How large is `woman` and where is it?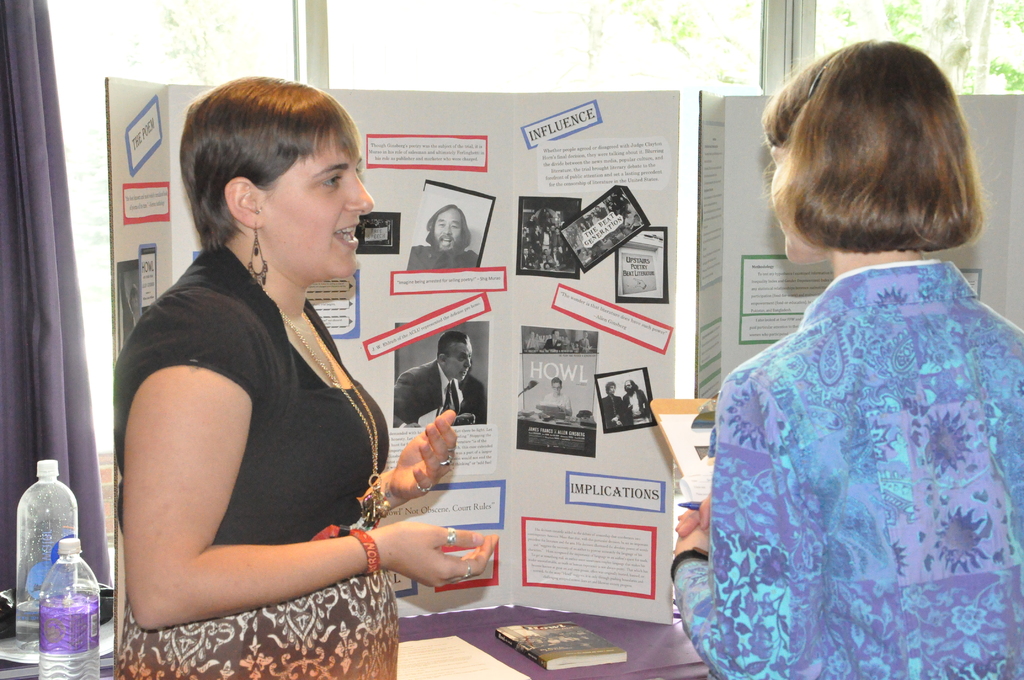
Bounding box: 100/93/444/679.
